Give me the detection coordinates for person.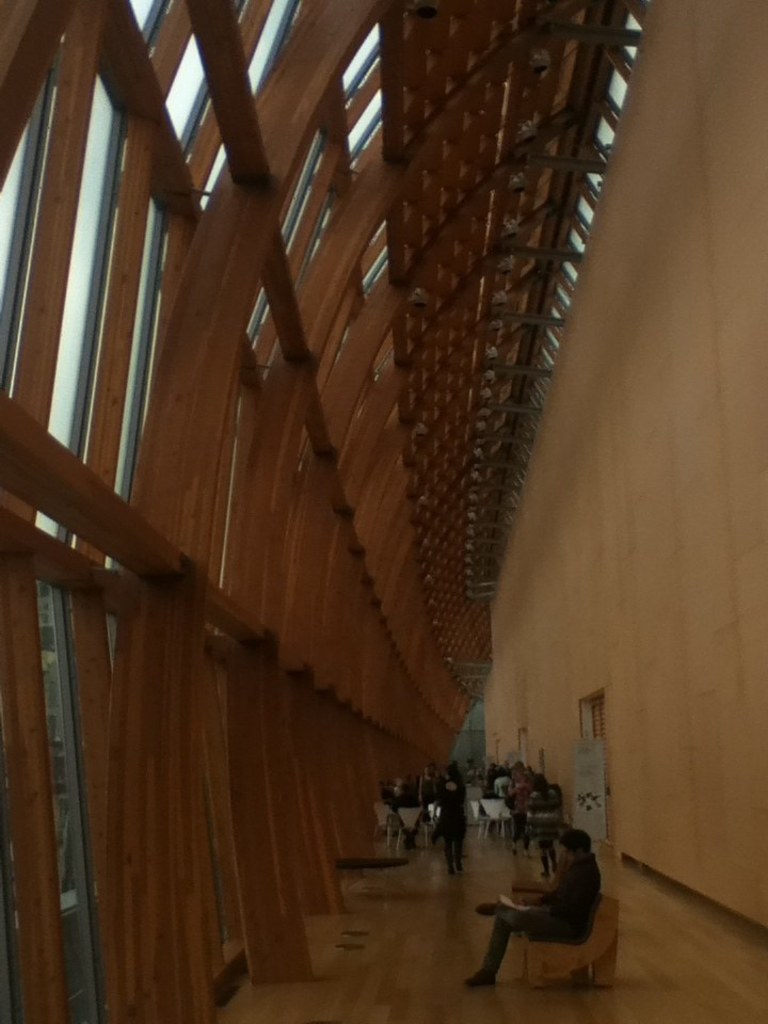
rect(467, 831, 613, 978).
